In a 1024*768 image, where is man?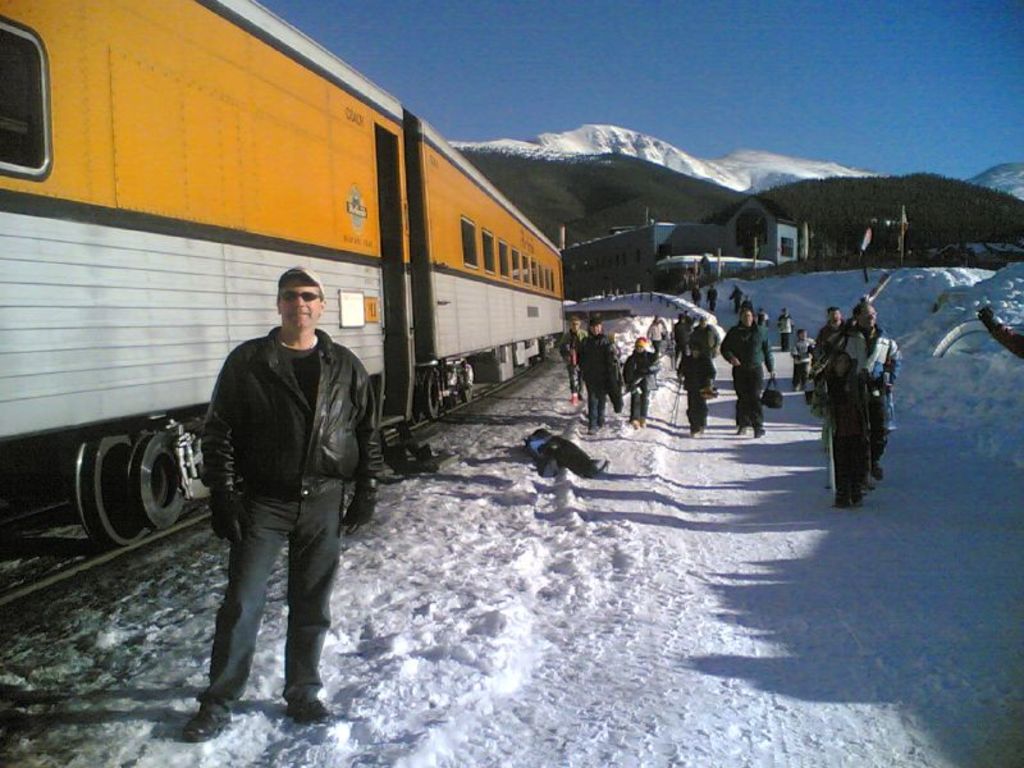
pyautogui.locateOnScreen(668, 315, 691, 371).
